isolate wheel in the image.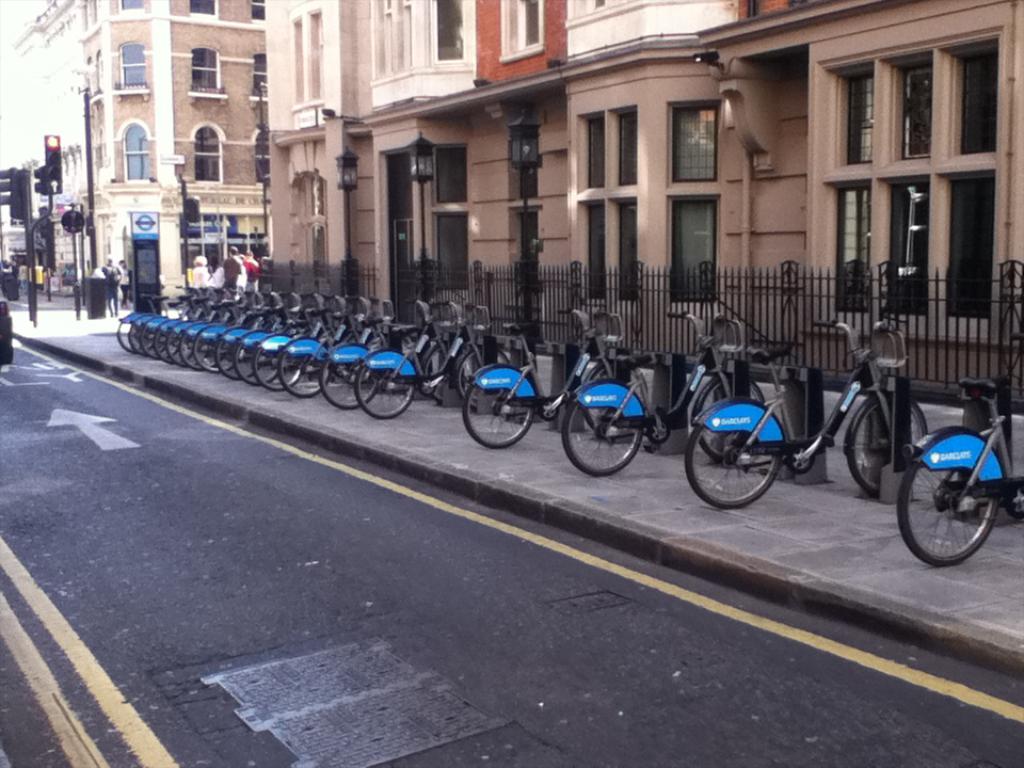
Isolated region: (690,374,766,461).
